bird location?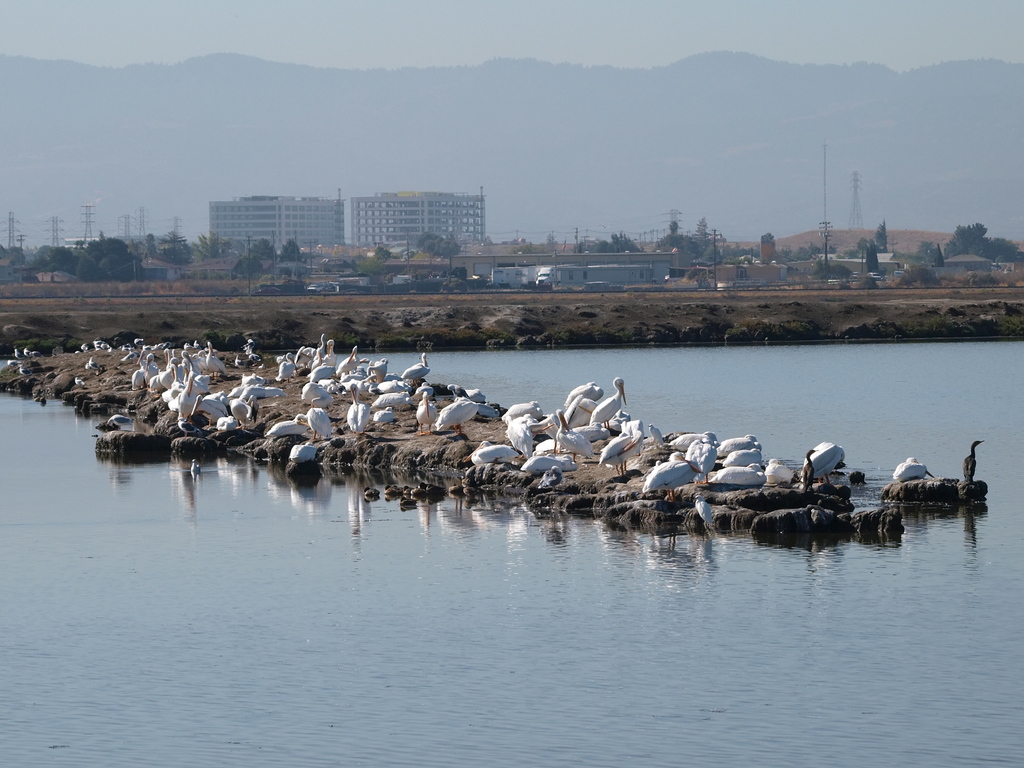
detection(161, 379, 185, 402)
